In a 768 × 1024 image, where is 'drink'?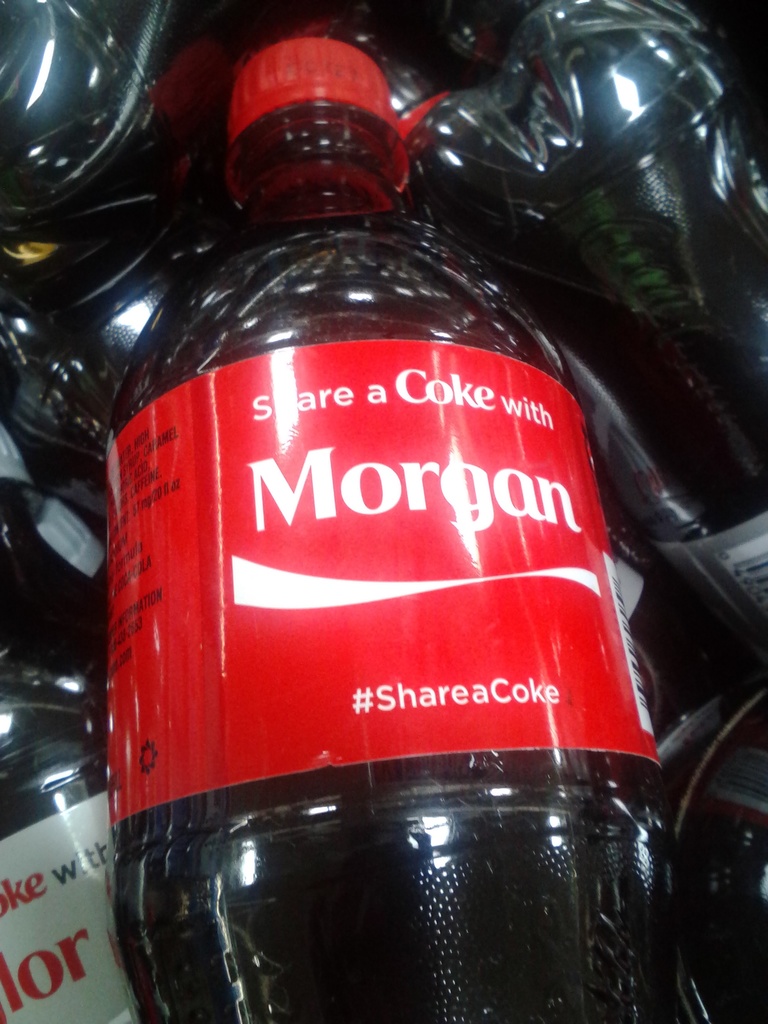
[0,4,187,403].
